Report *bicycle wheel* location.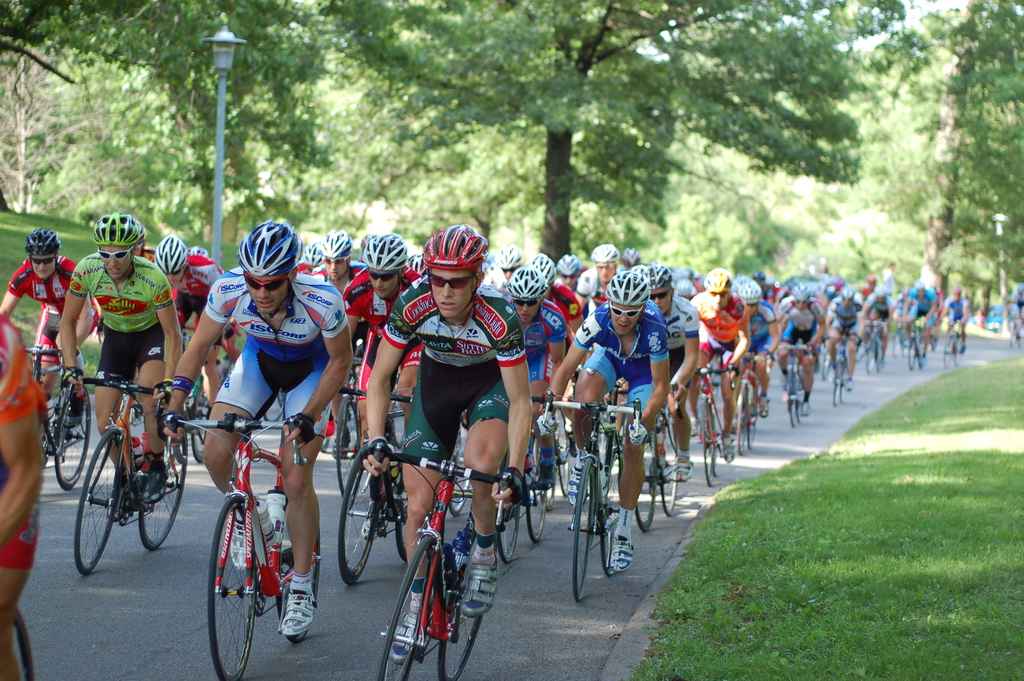
Report: bbox=(74, 427, 121, 575).
